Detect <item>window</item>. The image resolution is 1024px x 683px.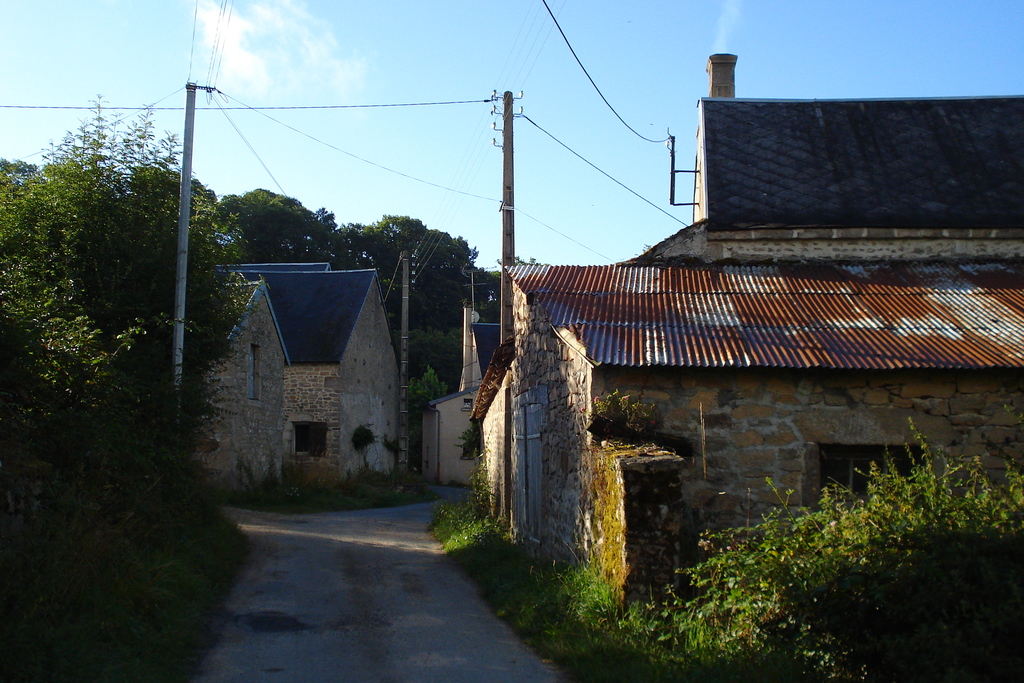
x1=824 y1=450 x2=933 y2=516.
